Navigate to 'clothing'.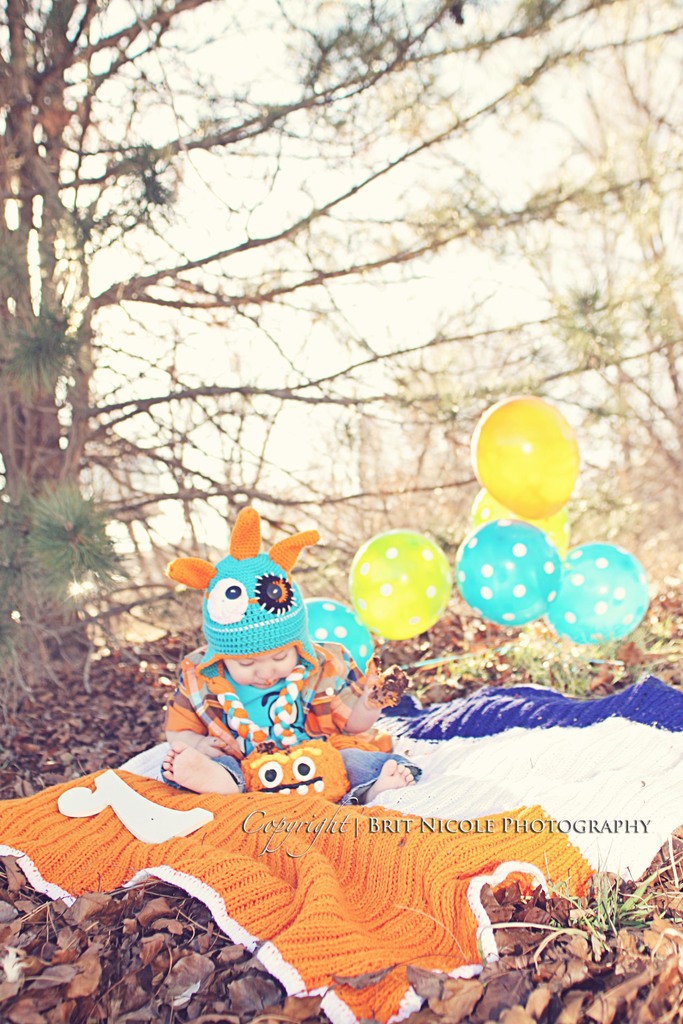
Navigation target: 152/527/390/804.
